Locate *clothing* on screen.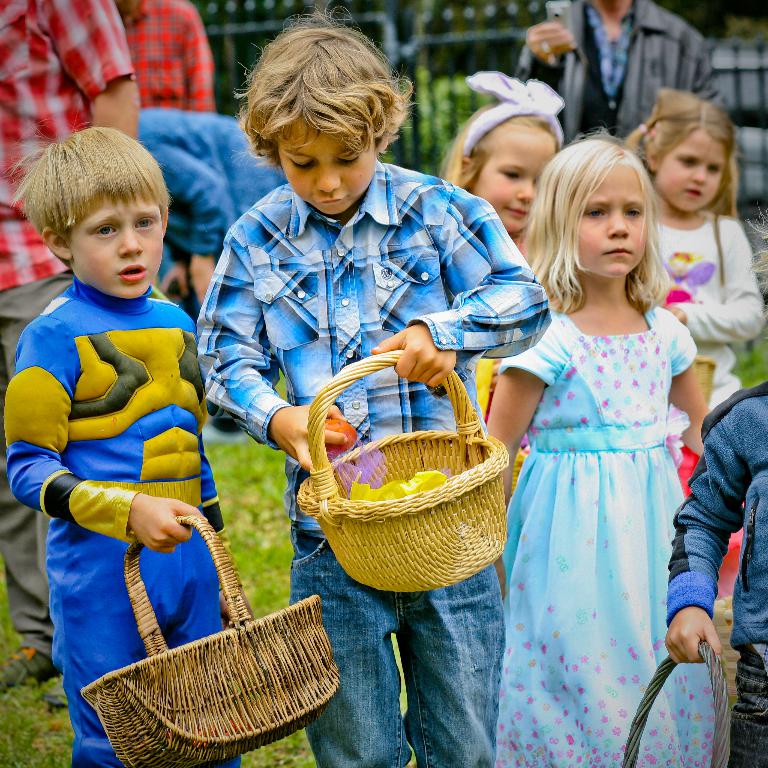
On screen at bbox=(495, 273, 730, 767).
